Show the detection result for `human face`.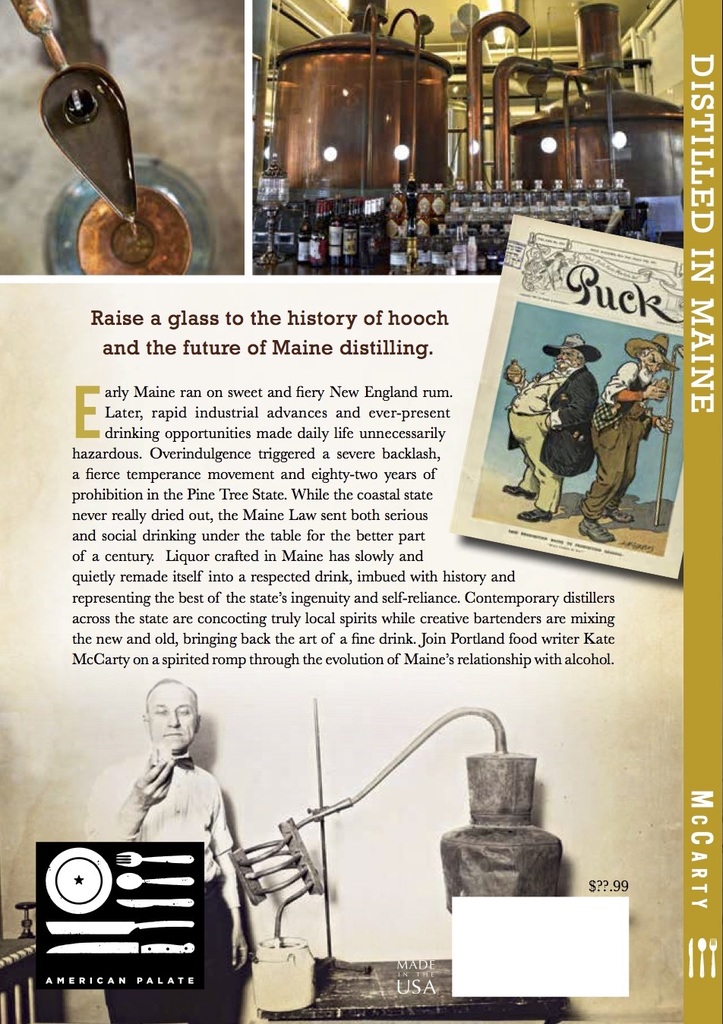
bbox=(150, 679, 194, 748).
